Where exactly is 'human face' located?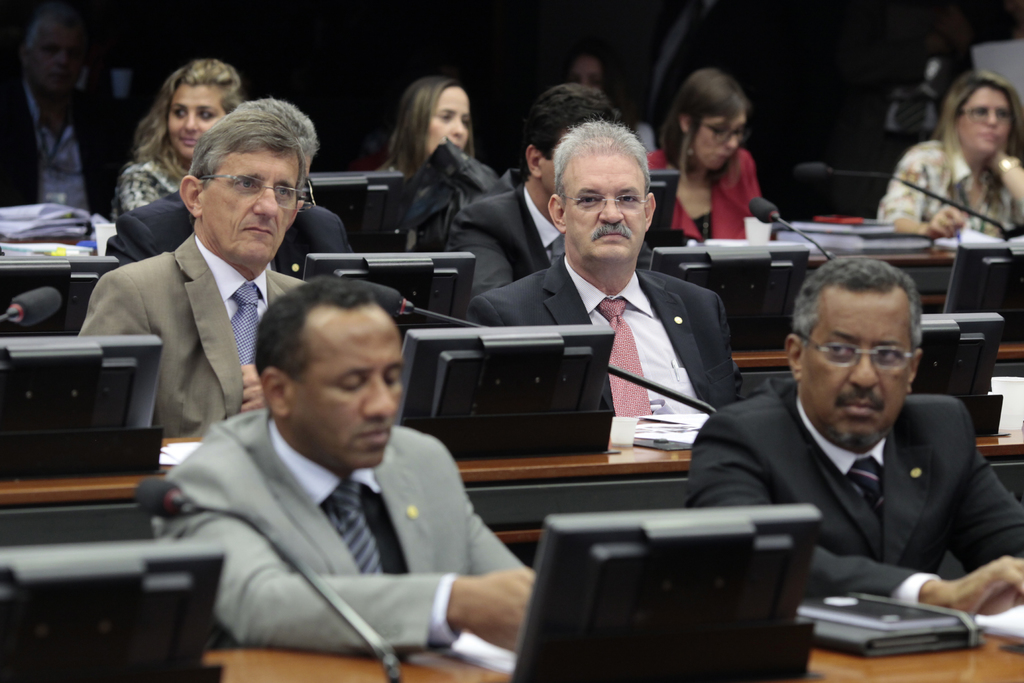
Its bounding box is 25/13/90/110.
